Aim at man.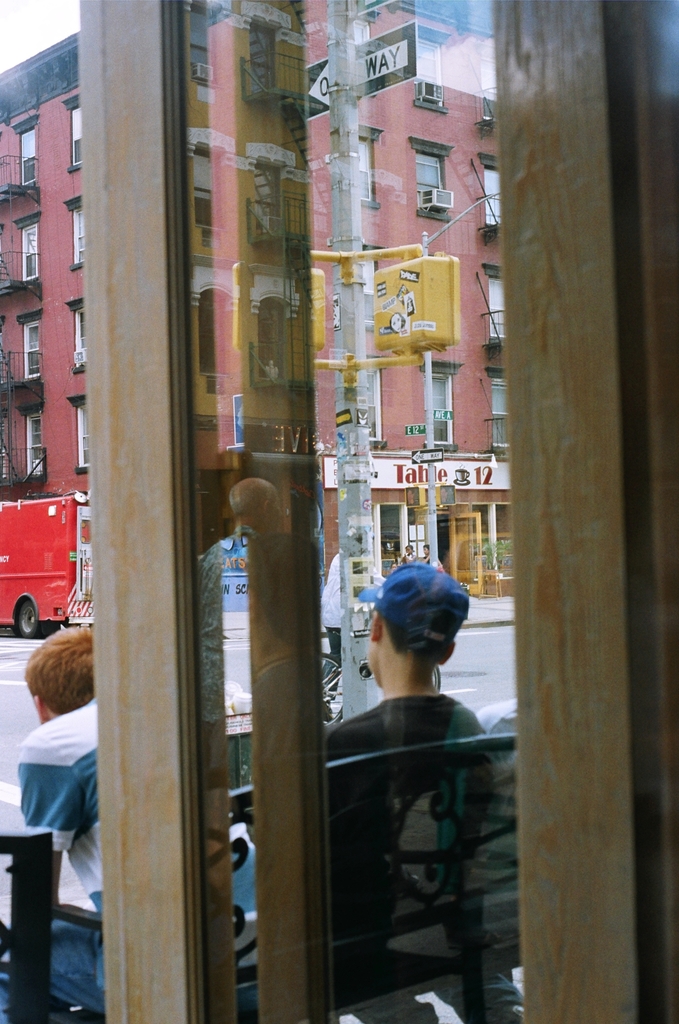
Aimed at (x1=0, y1=622, x2=259, y2=1023).
